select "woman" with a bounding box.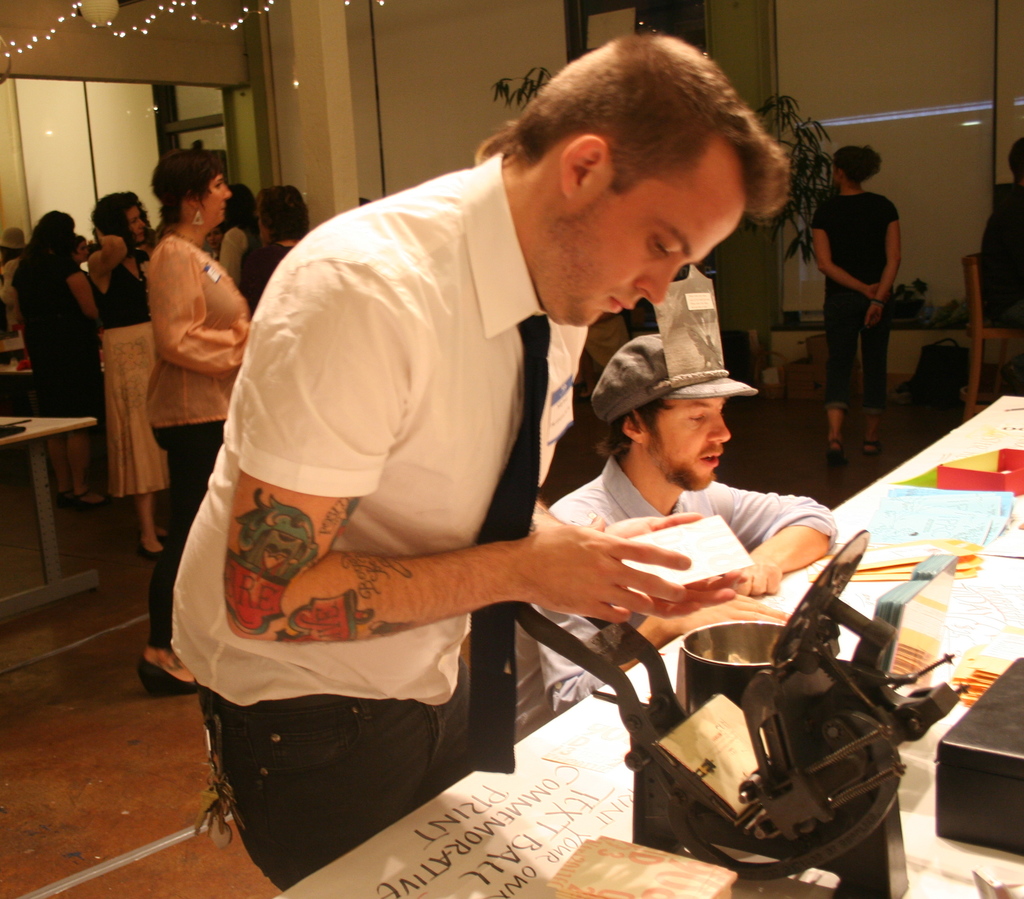
l=216, t=184, r=259, b=292.
